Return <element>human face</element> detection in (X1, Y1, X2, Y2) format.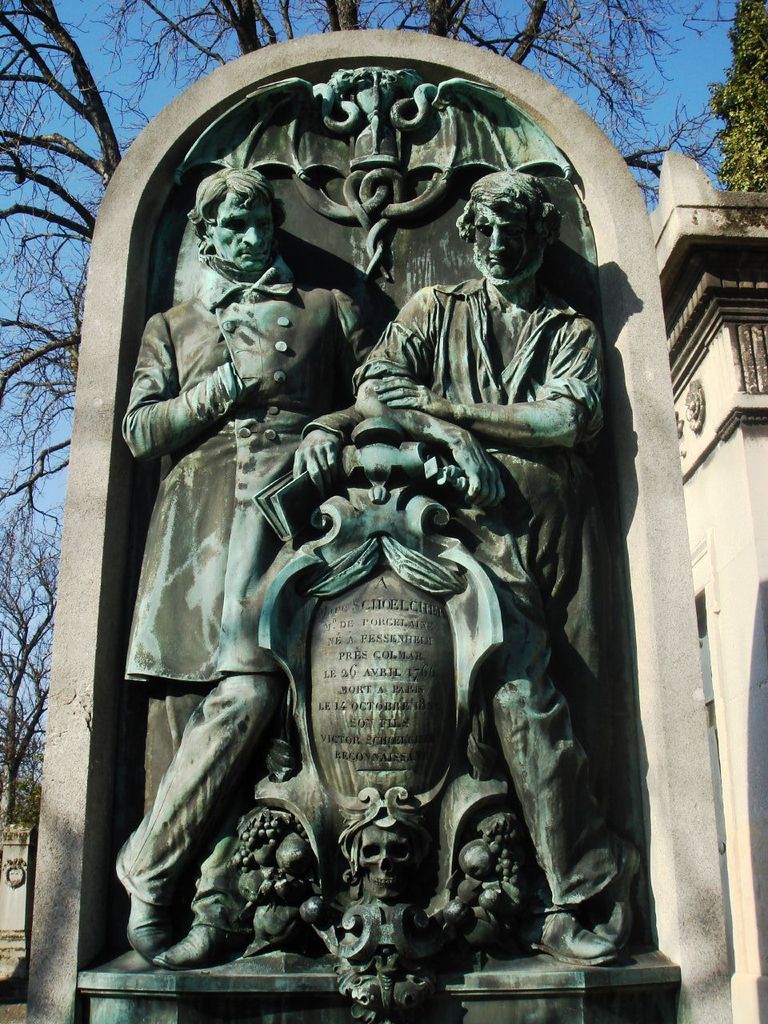
(470, 207, 542, 279).
